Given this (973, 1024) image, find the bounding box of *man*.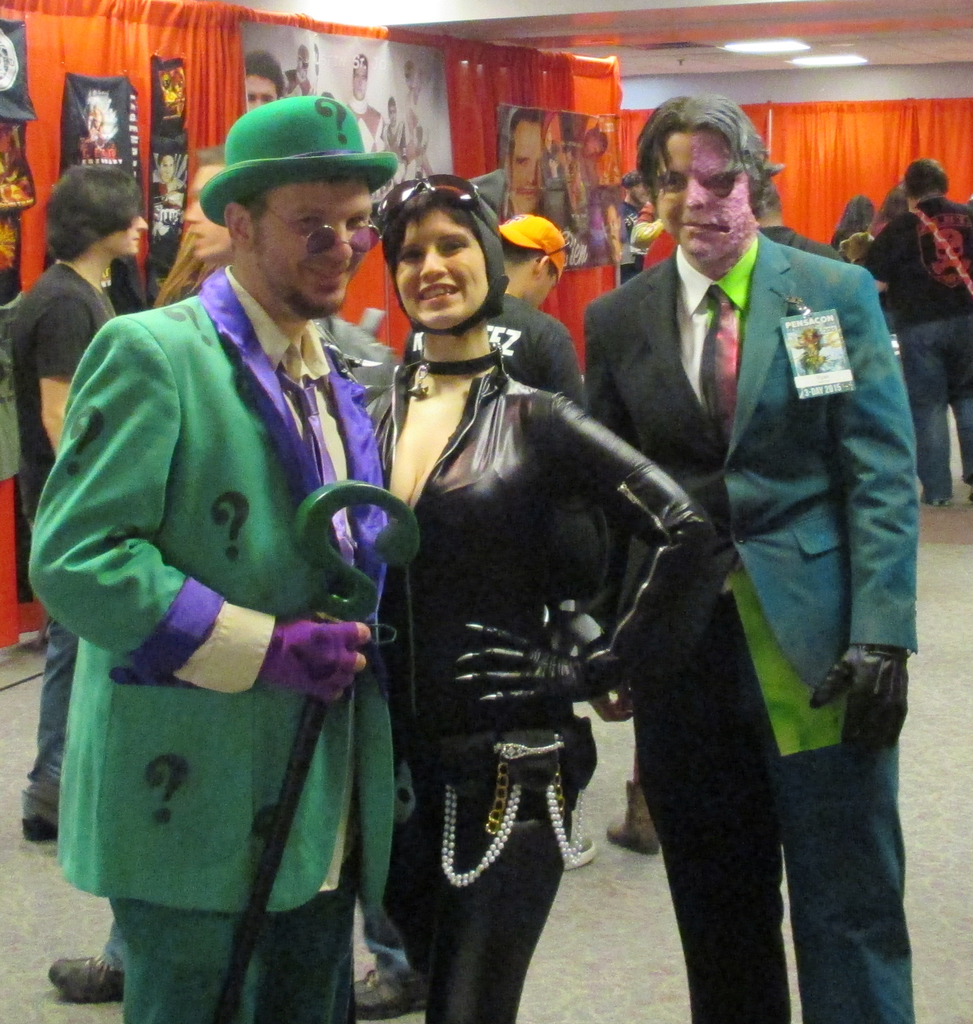
<box>578,88,925,1023</box>.
